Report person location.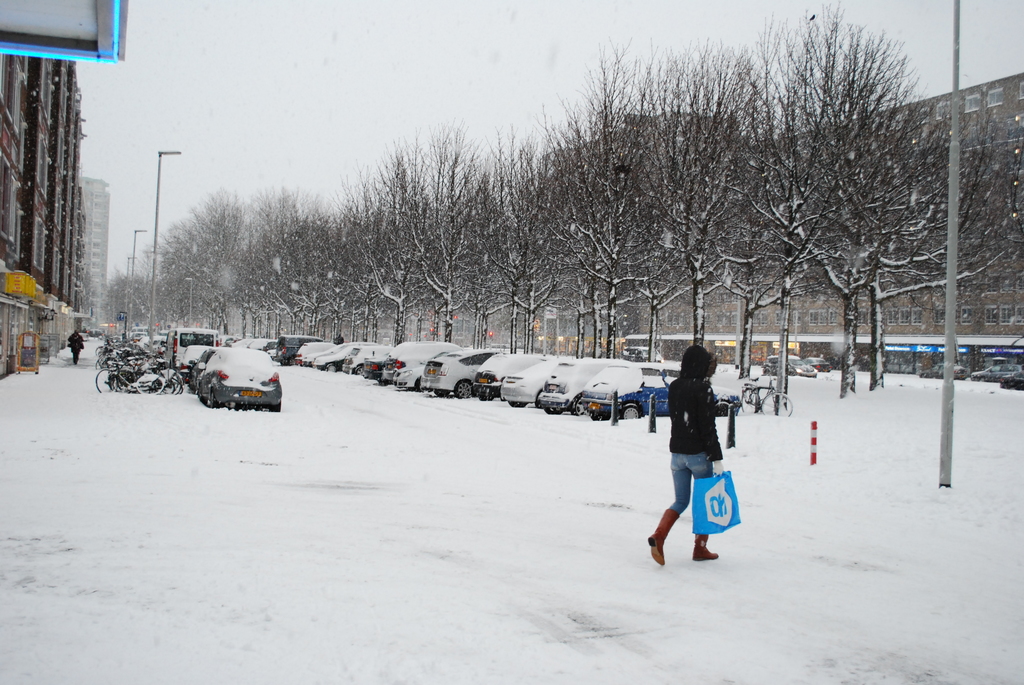
Report: rect(649, 347, 724, 568).
